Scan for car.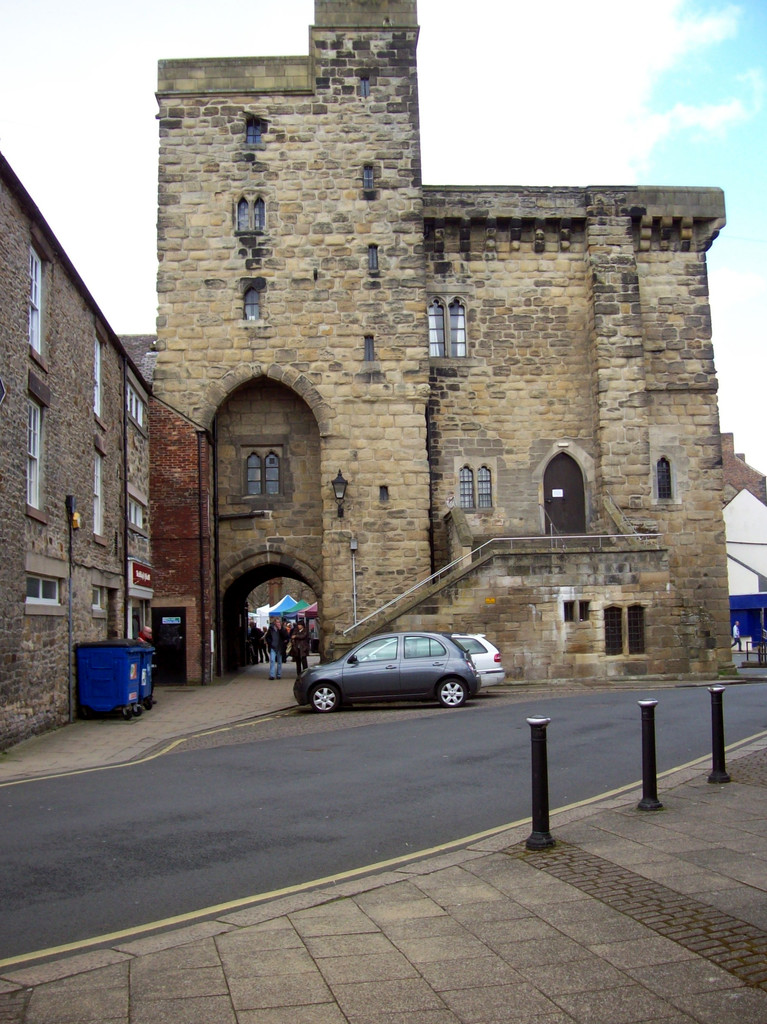
Scan result: 296/630/480/718.
